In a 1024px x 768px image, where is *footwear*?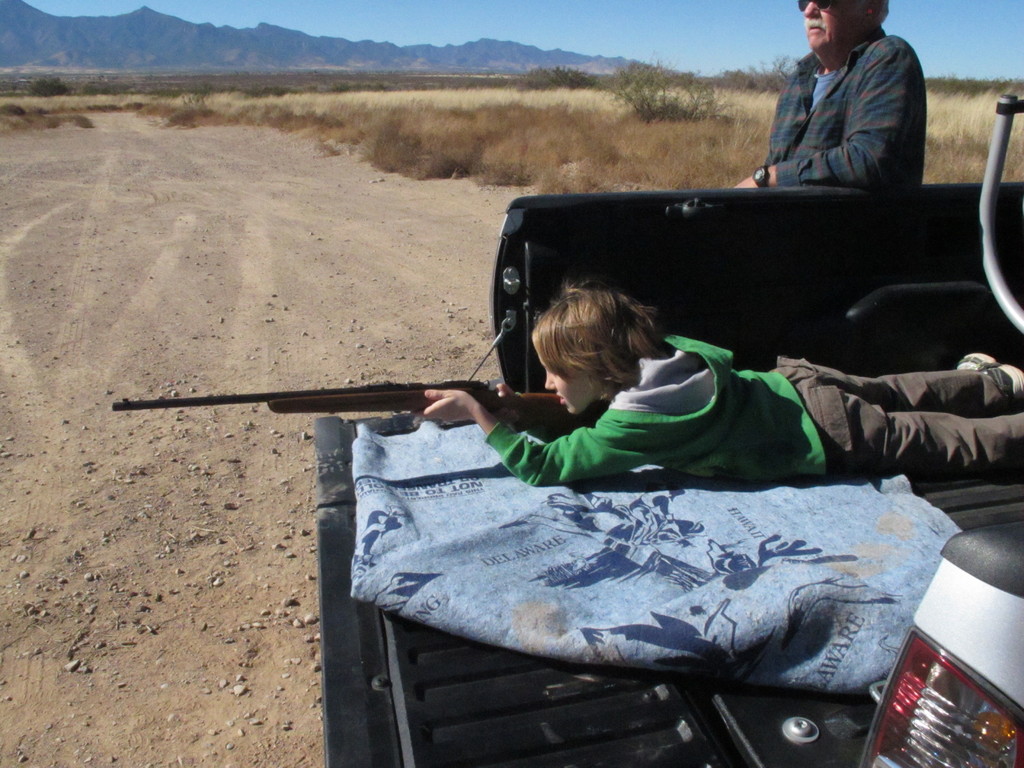
bbox(956, 352, 1020, 387).
